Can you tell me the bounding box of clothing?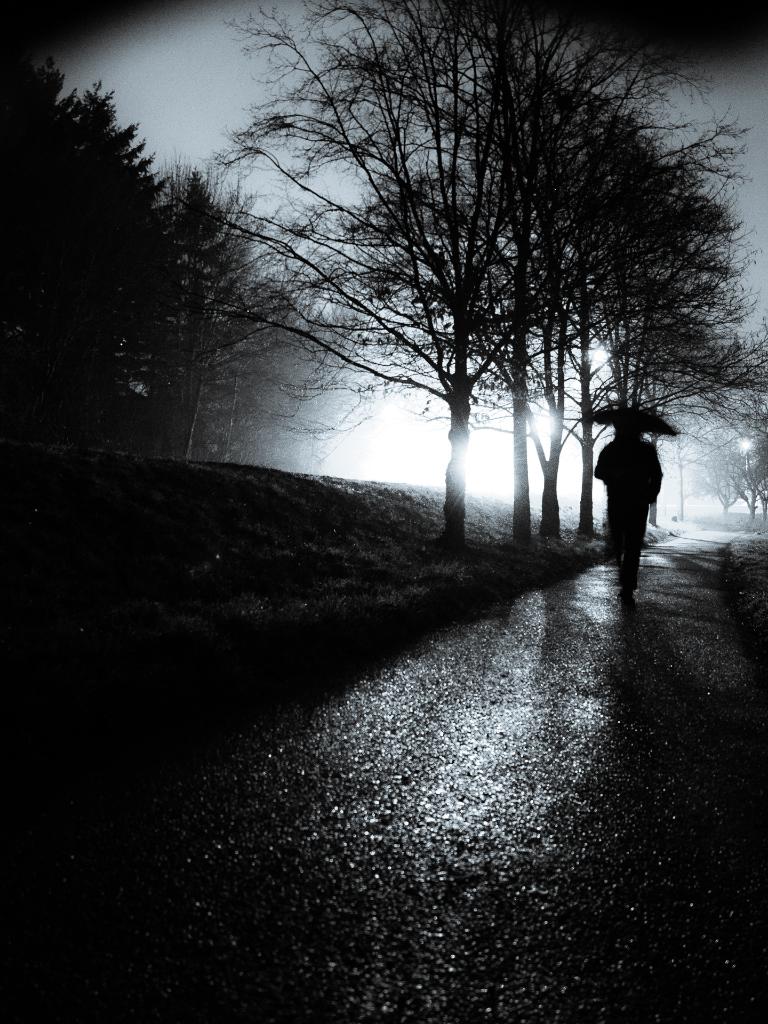
{"left": 594, "top": 442, "right": 664, "bottom": 583}.
